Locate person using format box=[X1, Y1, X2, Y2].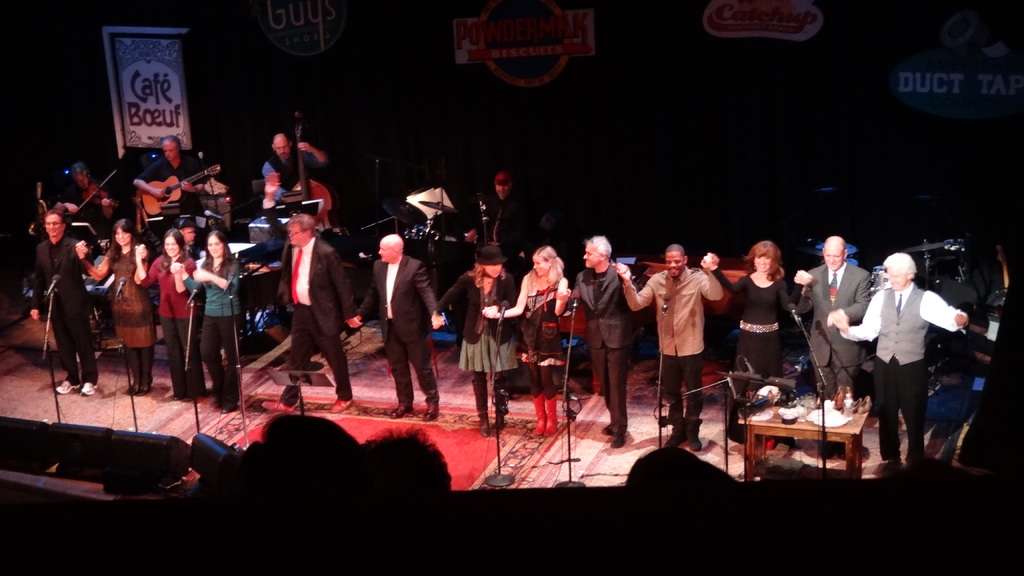
box=[556, 246, 635, 444].
